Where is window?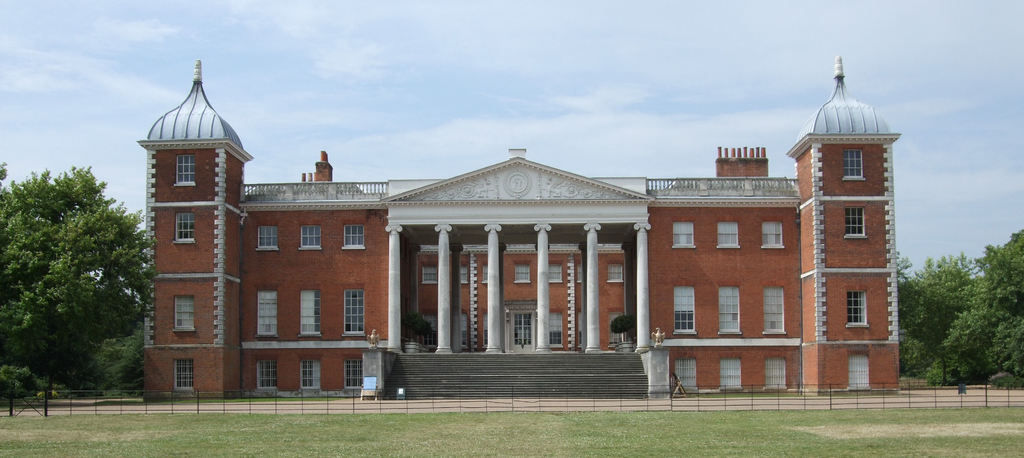
[300,290,319,334].
